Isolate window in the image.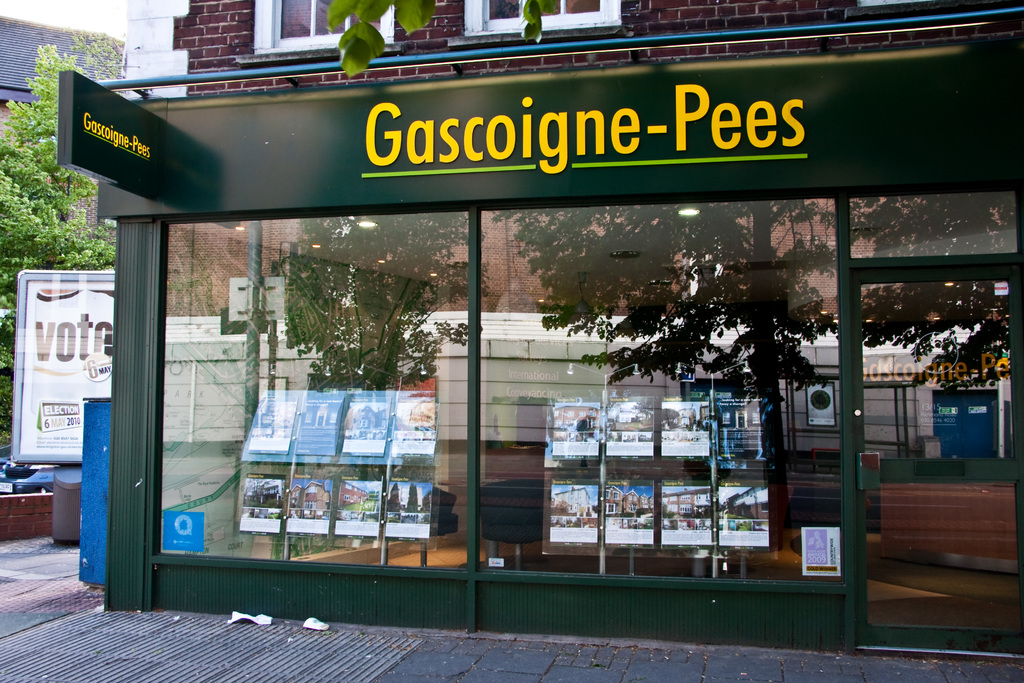
Isolated region: (232,0,406,58).
